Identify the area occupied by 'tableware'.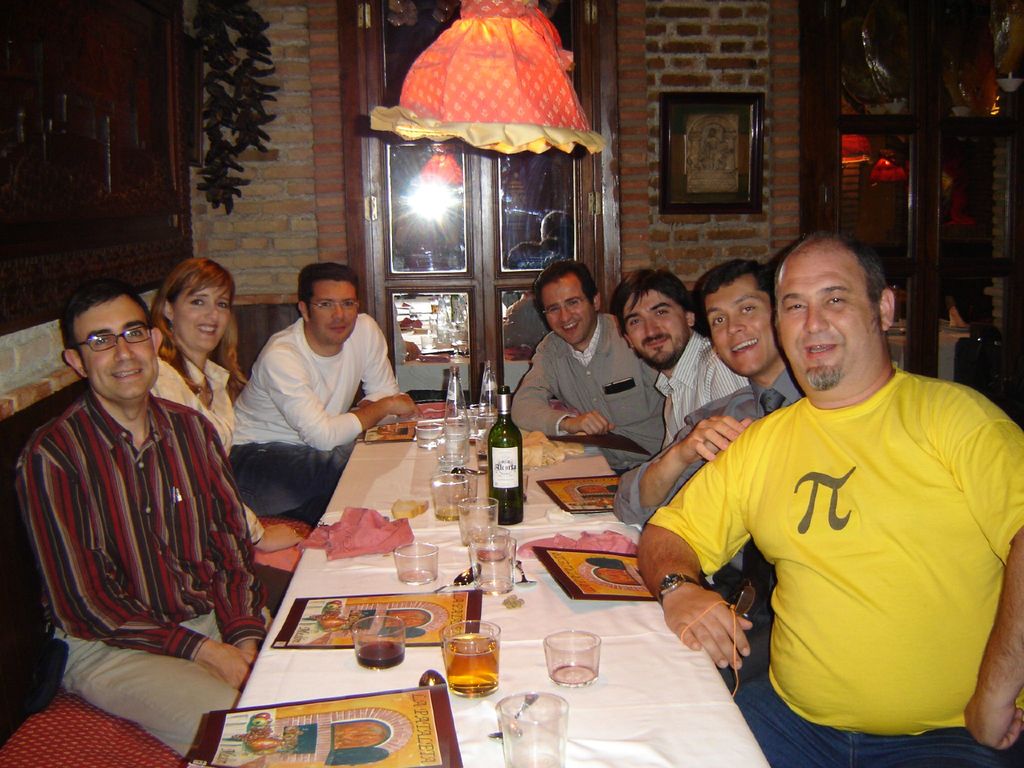
Area: box=[532, 475, 618, 525].
